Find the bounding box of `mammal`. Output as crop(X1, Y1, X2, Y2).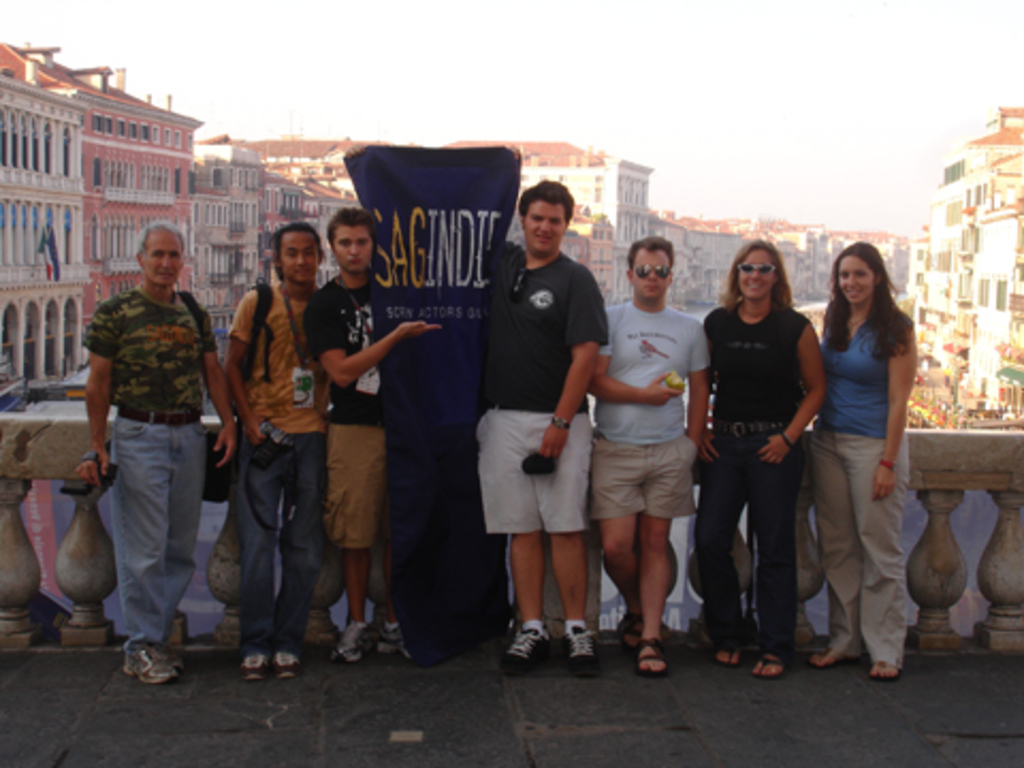
crop(811, 243, 911, 678).
